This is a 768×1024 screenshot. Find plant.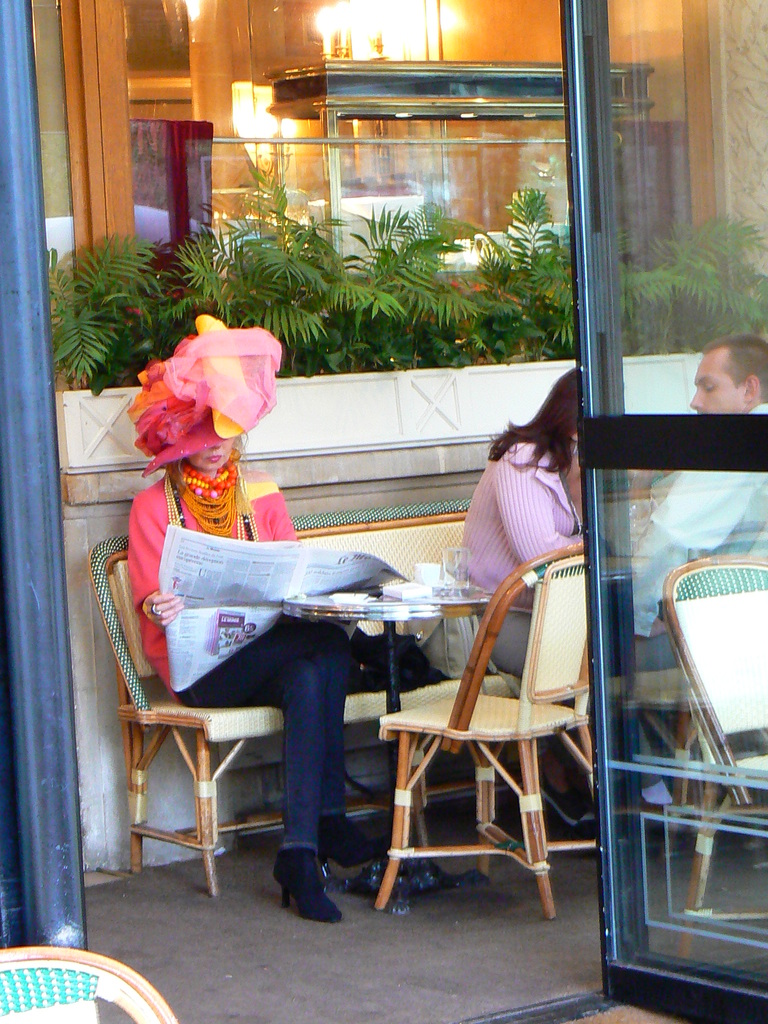
Bounding box: [173, 151, 376, 392].
